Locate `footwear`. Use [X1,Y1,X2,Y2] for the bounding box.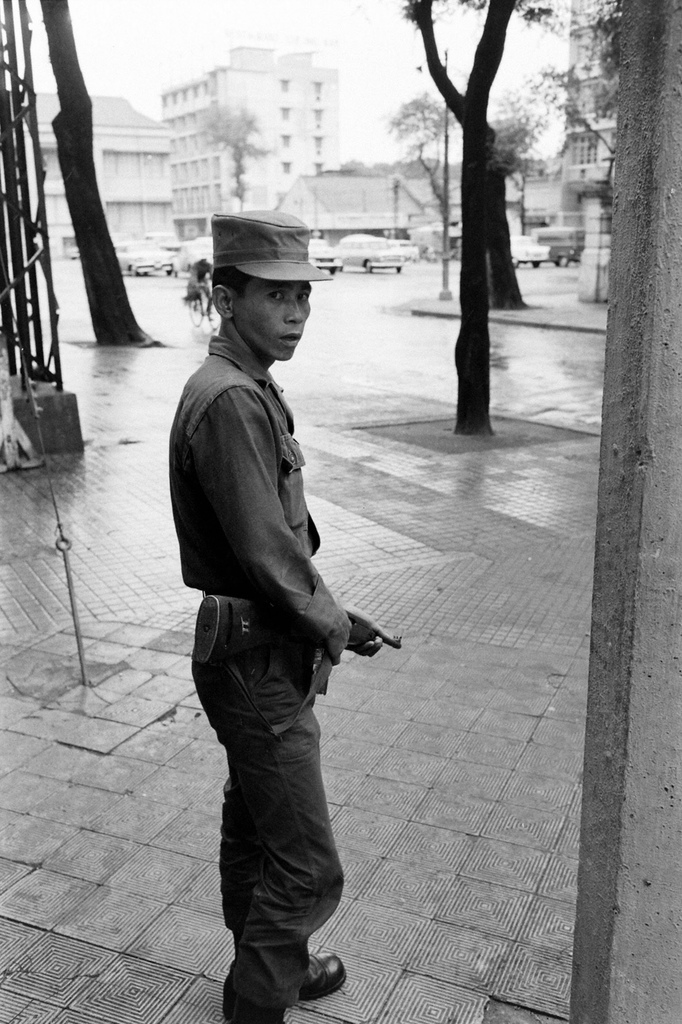
[302,955,345,1002].
